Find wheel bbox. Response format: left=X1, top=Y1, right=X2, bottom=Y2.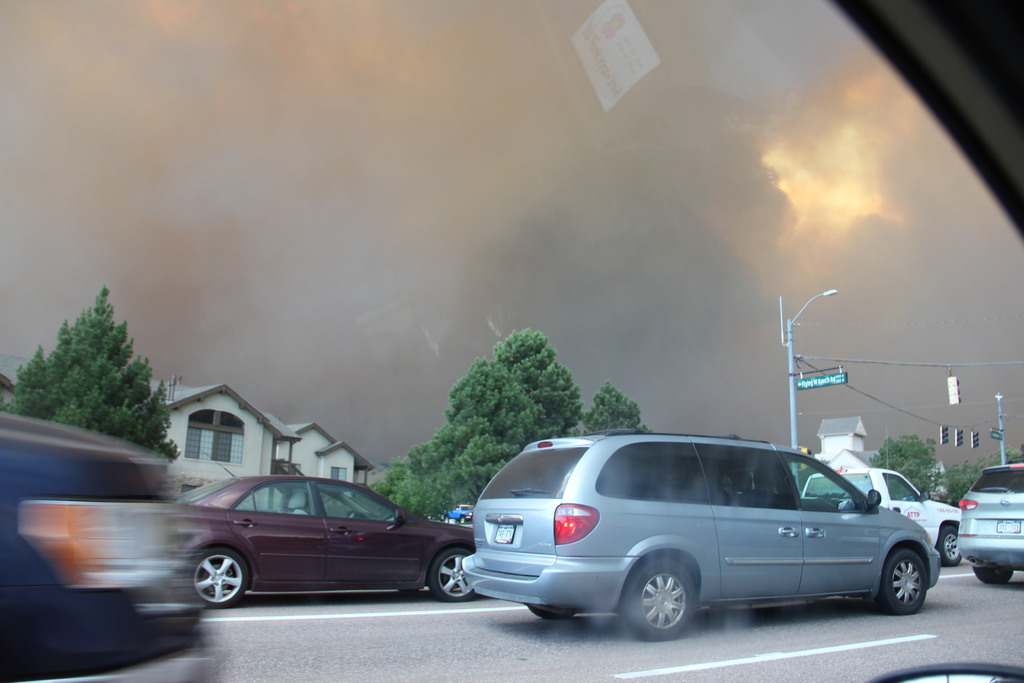
left=621, top=557, right=695, bottom=639.
